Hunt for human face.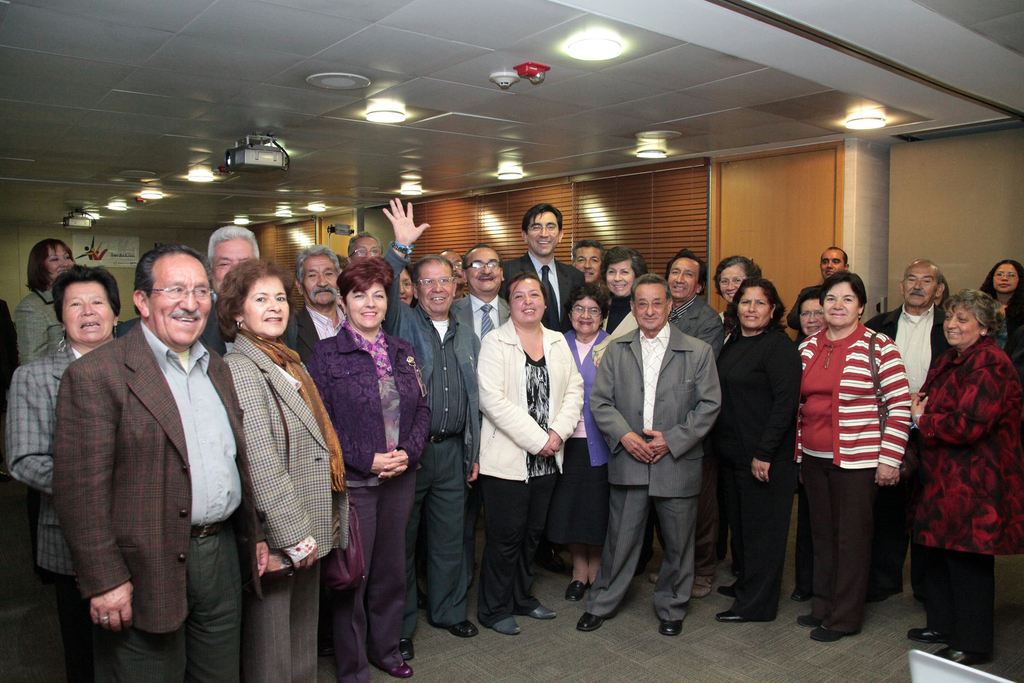
Hunted down at detection(399, 264, 412, 305).
